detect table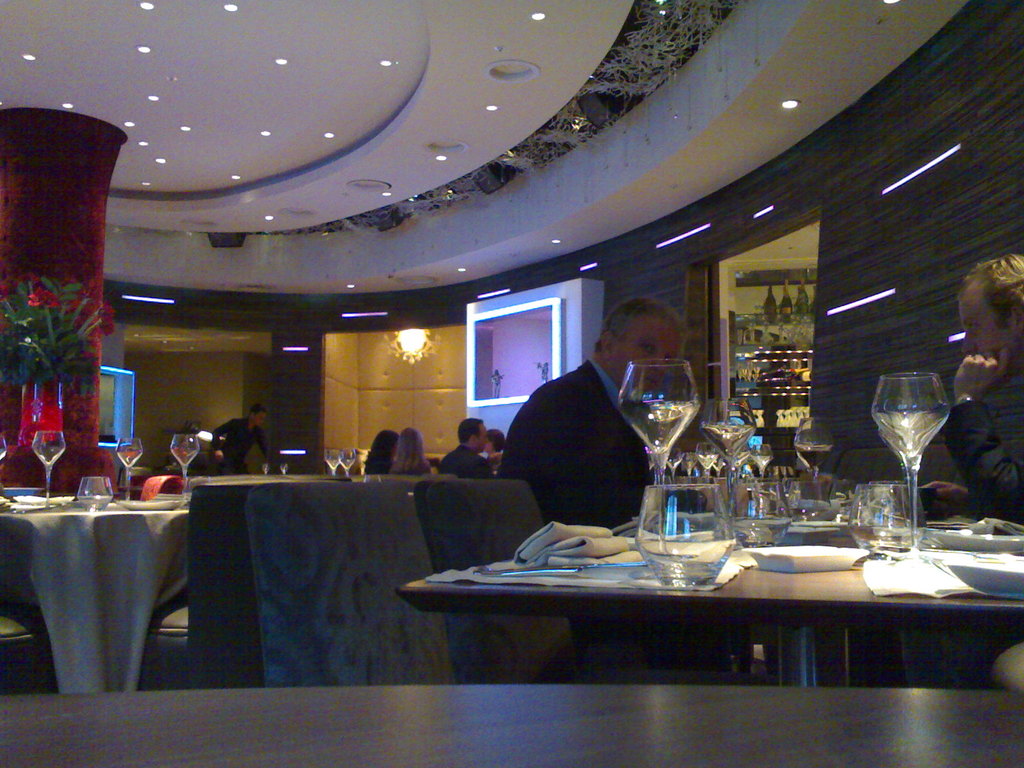
(381,502,1012,728)
